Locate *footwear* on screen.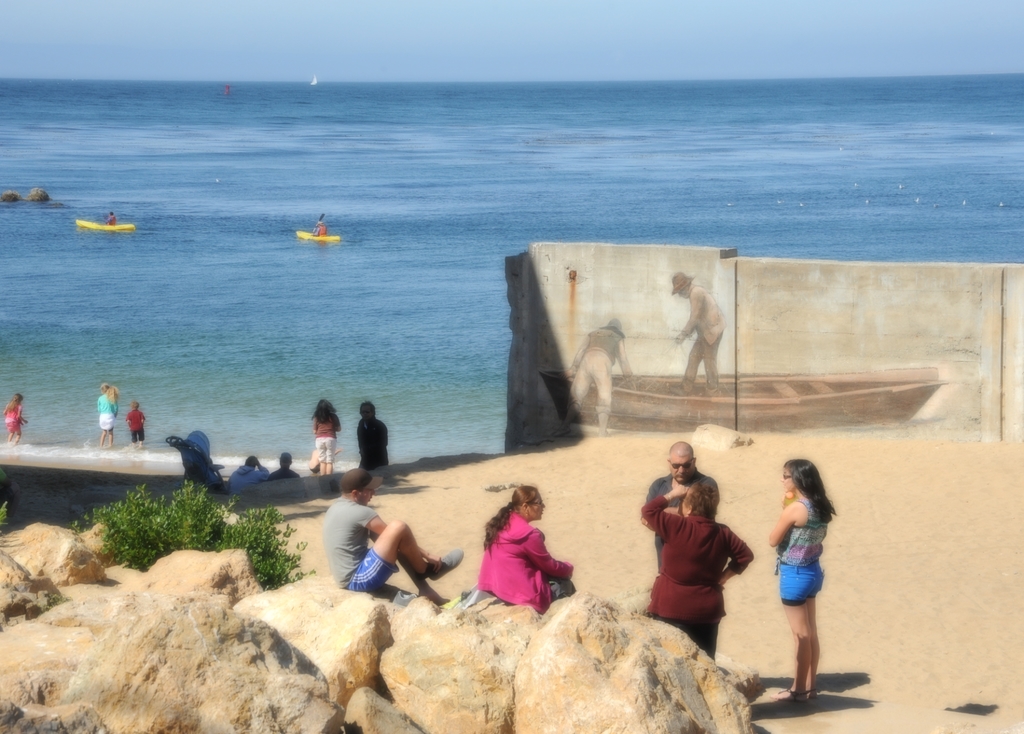
On screen at box(428, 539, 458, 578).
